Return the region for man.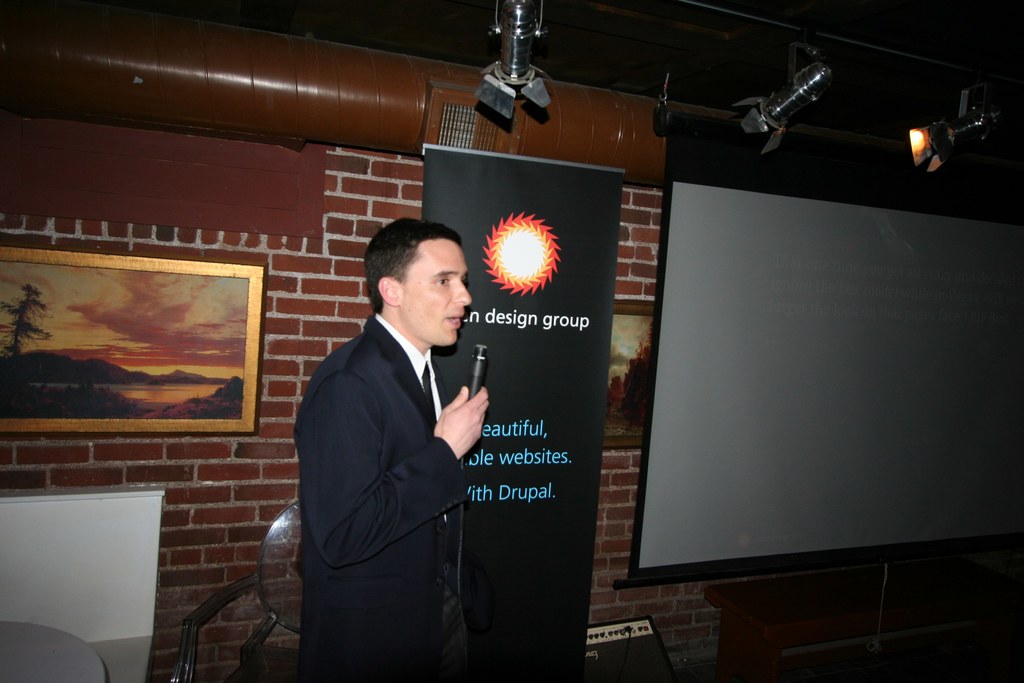
bbox=[278, 202, 517, 661].
